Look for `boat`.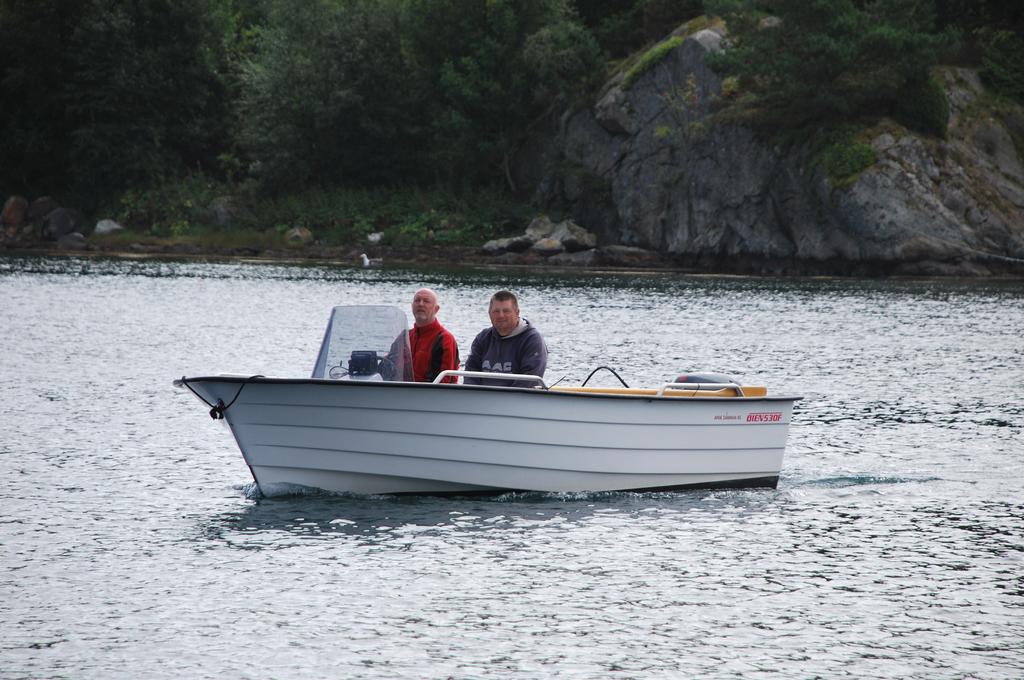
Found: (193,309,794,498).
